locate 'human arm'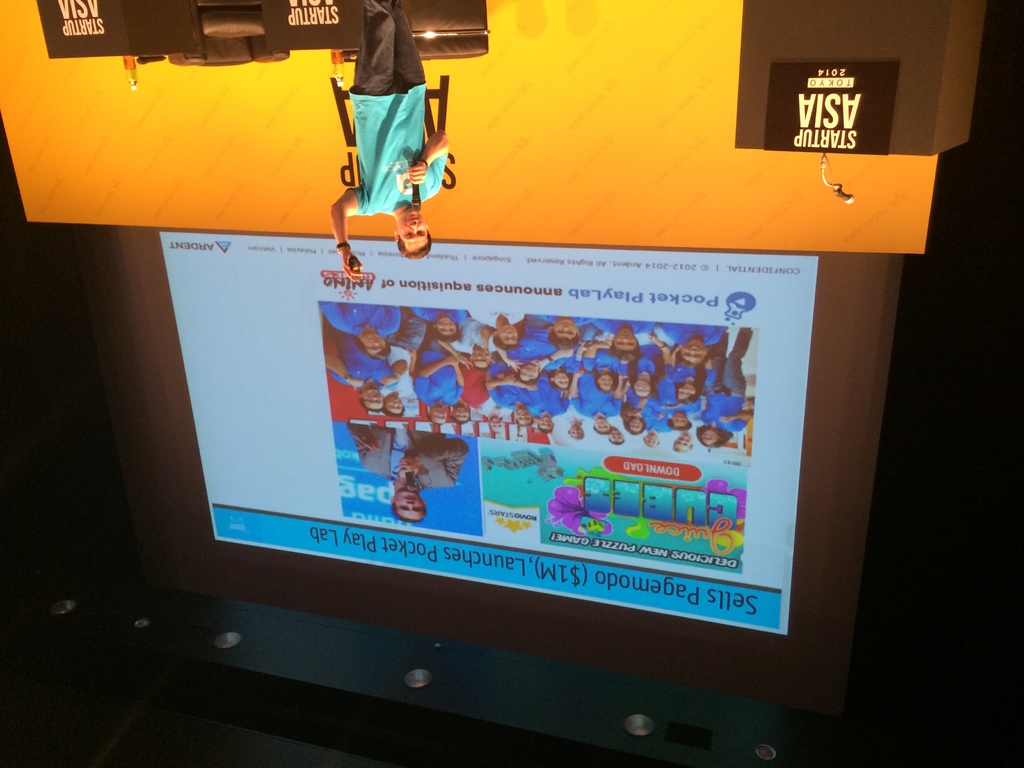
x1=541, y1=349, x2=578, y2=367
